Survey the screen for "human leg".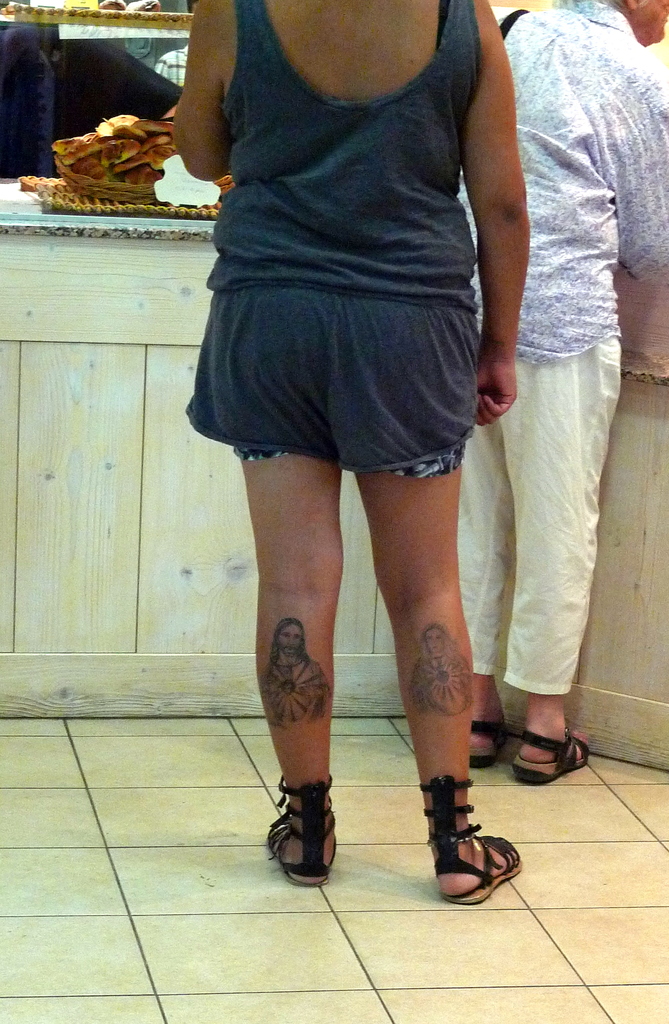
Survey found: l=202, t=283, r=341, b=855.
